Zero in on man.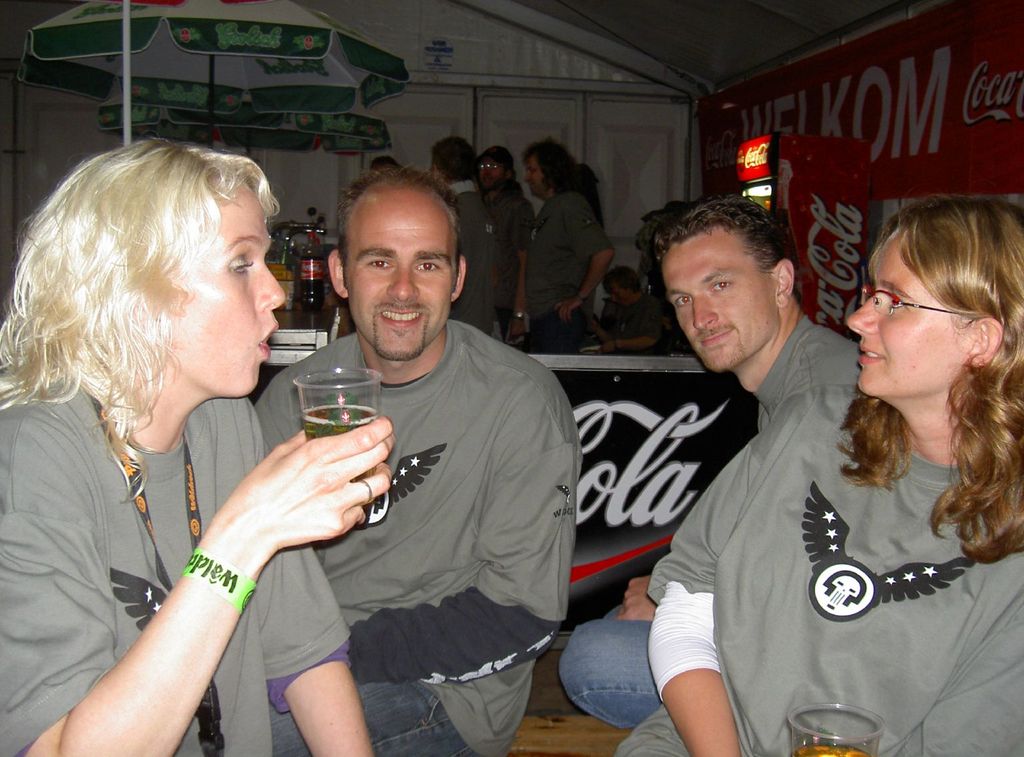
Zeroed in: locate(460, 155, 554, 336).
